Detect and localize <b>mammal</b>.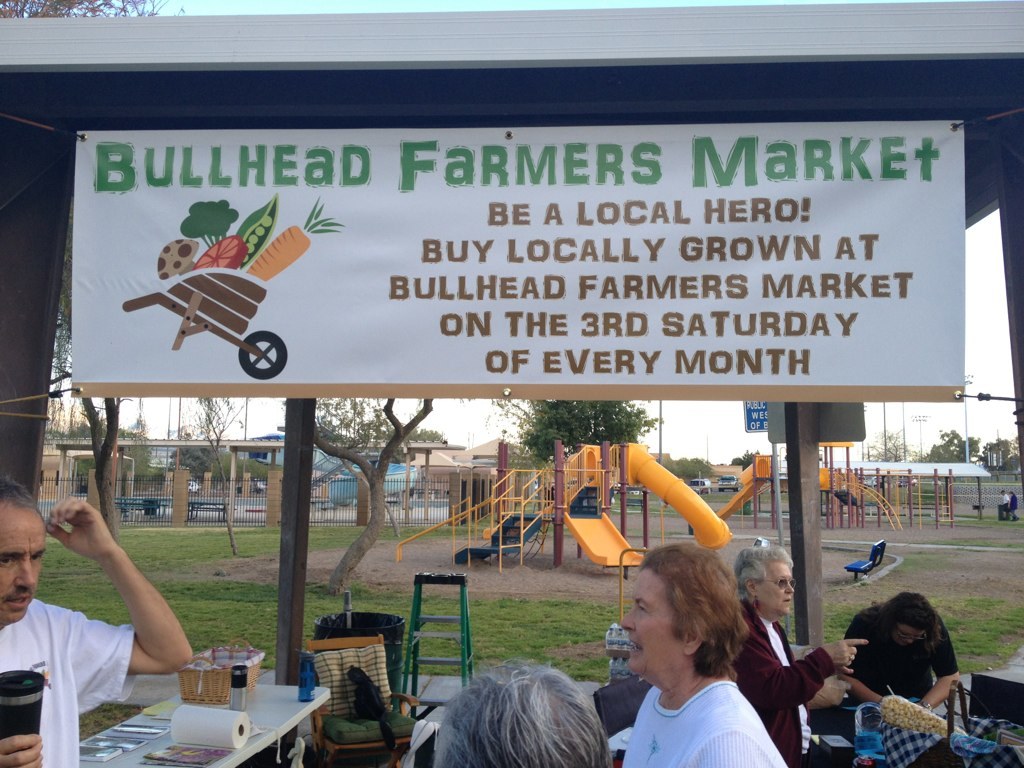
Localized at bbox(0, 475, 195, 767).
